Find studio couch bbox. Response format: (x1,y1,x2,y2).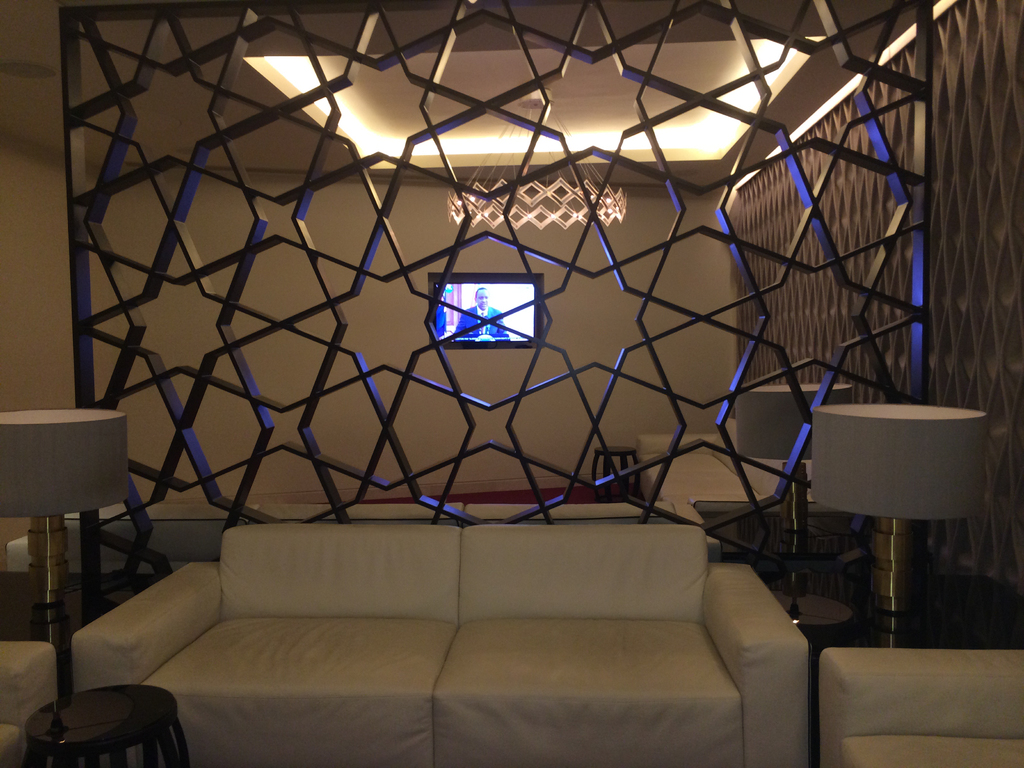
(819,646,1023,767).
